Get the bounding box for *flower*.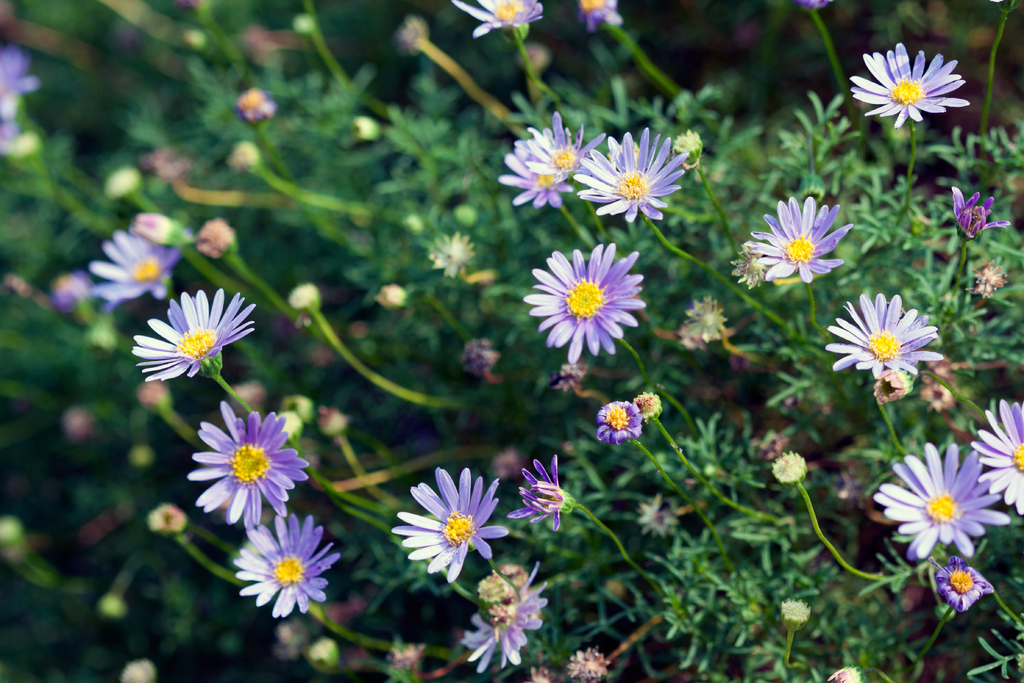
(874, 441, 1012, 562).
